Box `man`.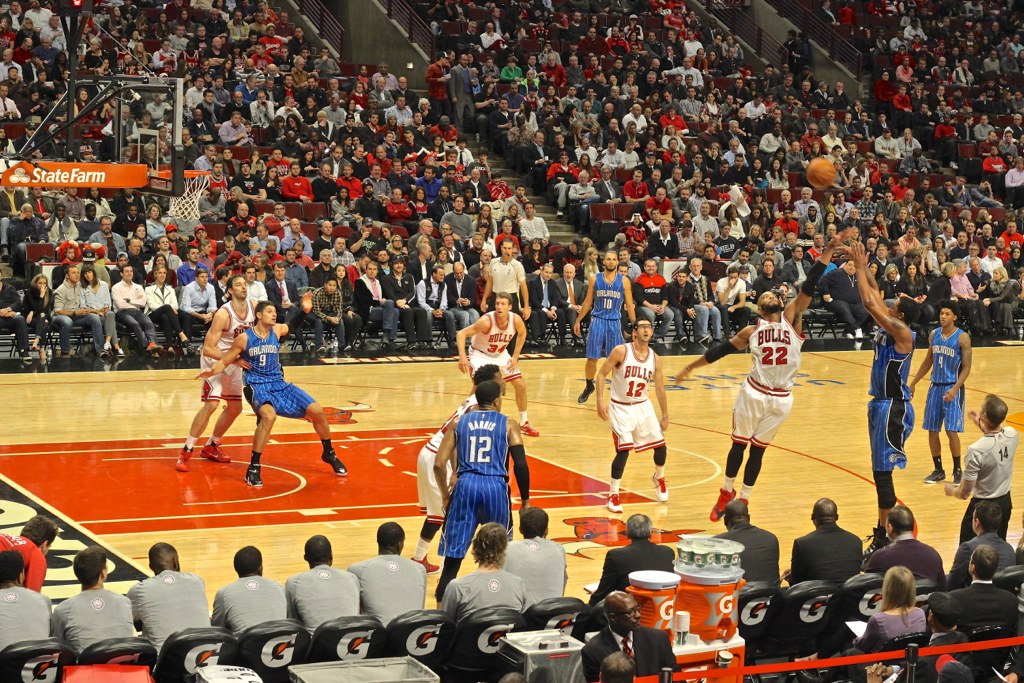
<box>969,255,997,340</box>.
